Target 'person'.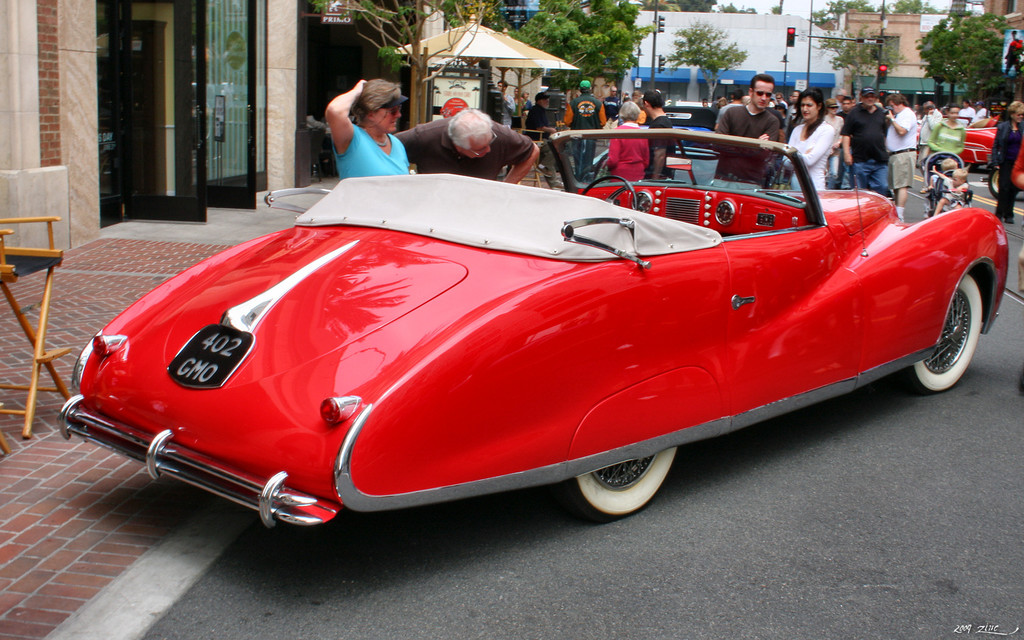
Target region: 781,85,834,189.
